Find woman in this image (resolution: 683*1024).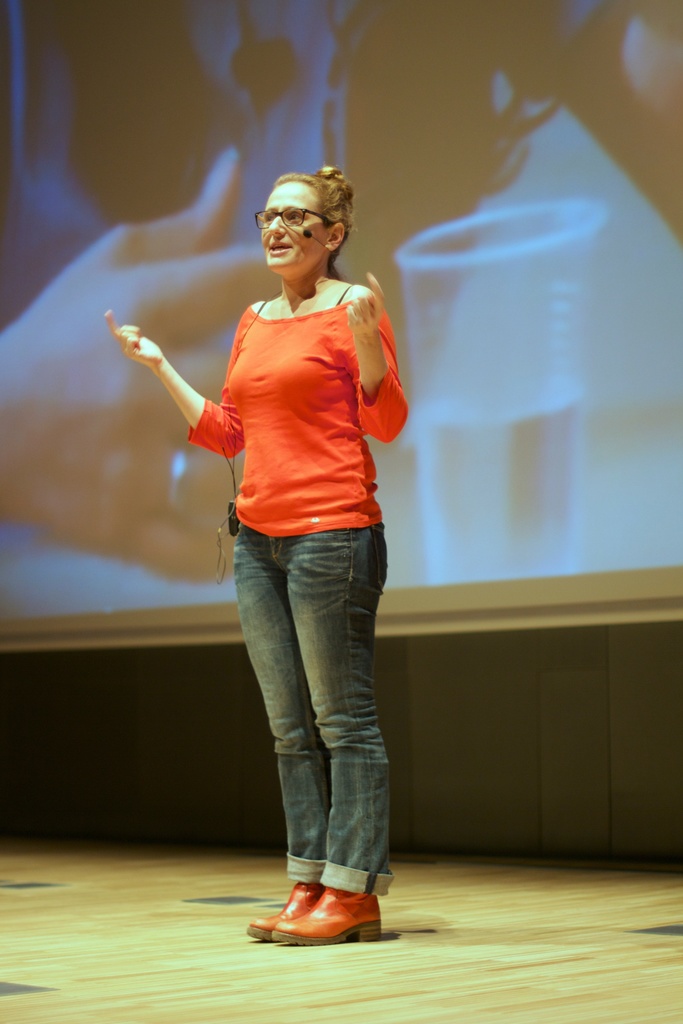
pyautogui.locateOnScreen(163, 149, 404, 929).
